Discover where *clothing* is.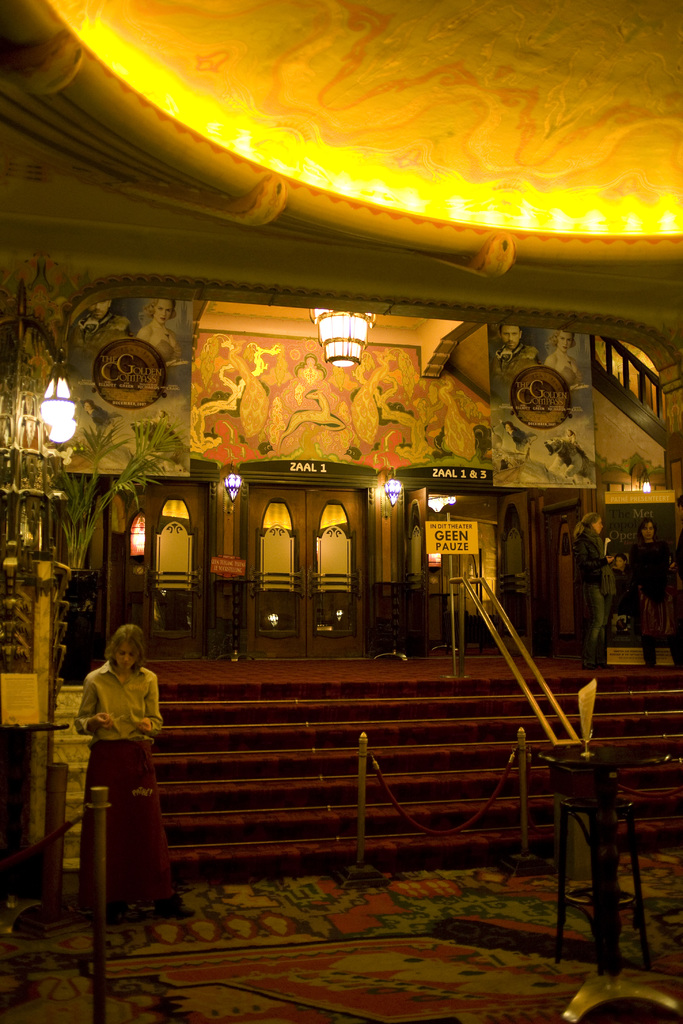
Discovered at 616 564 630 575.
